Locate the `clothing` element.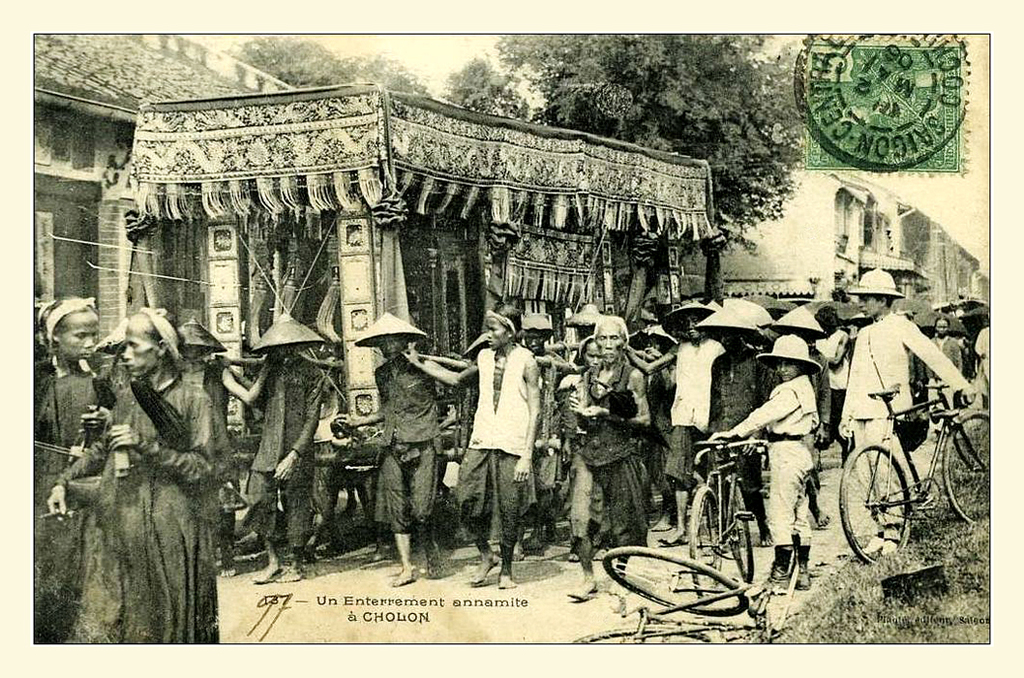
Element bbox: BBox(371, 350, 451, 531).
